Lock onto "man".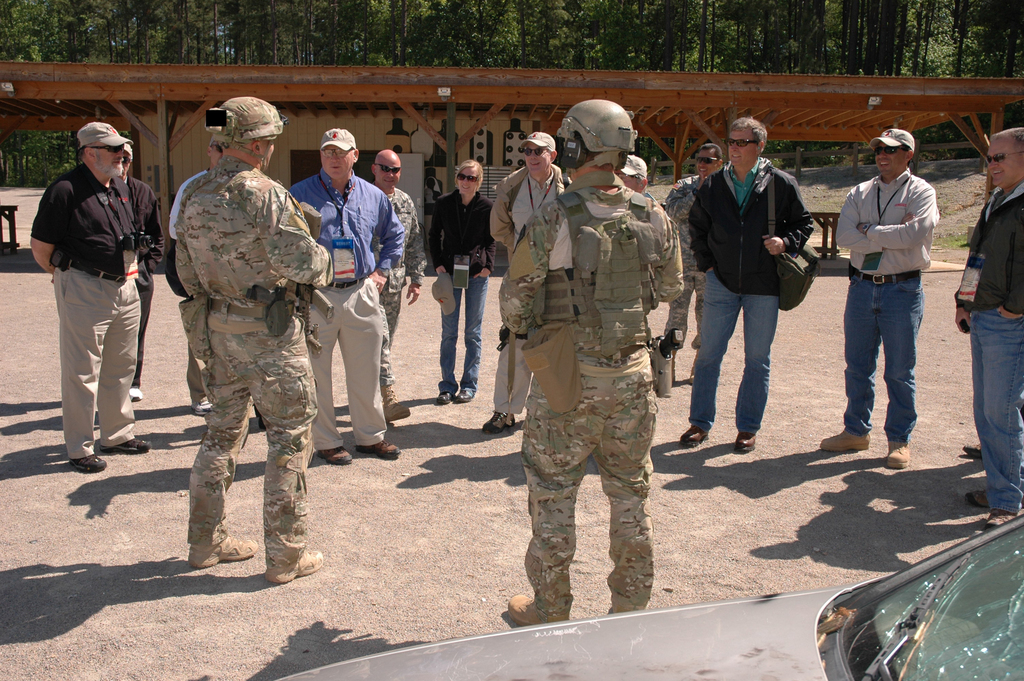
Locked: (820,130,940,466).
